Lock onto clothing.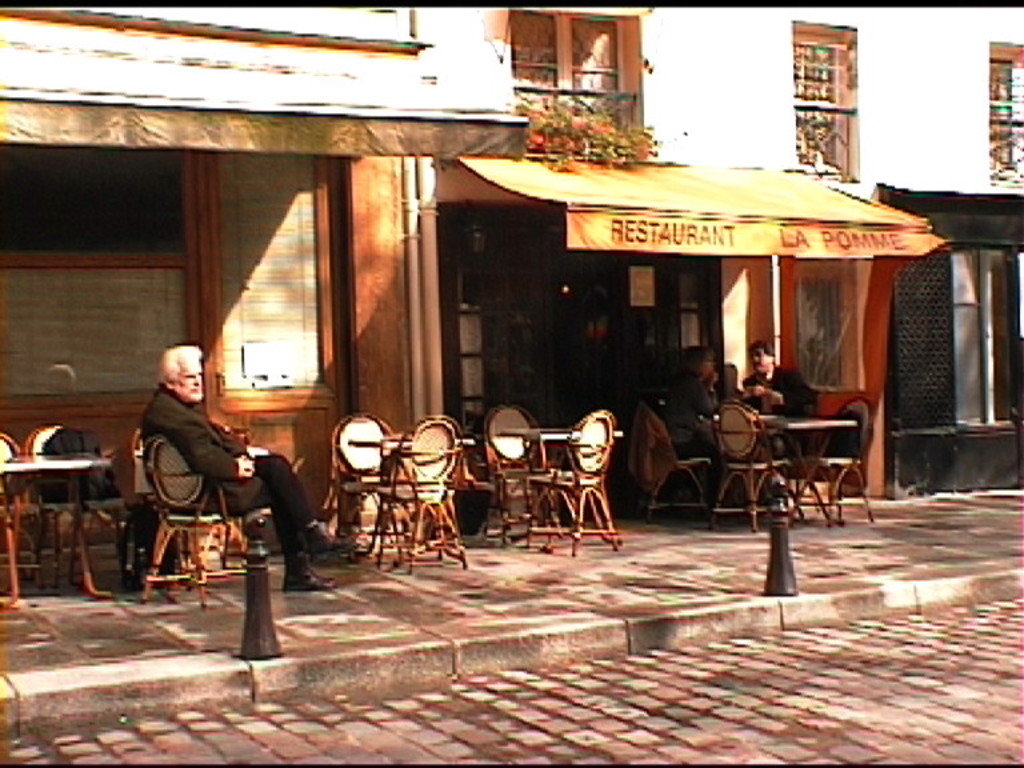
Locked: l=677, t=435, r=729, b=496.
